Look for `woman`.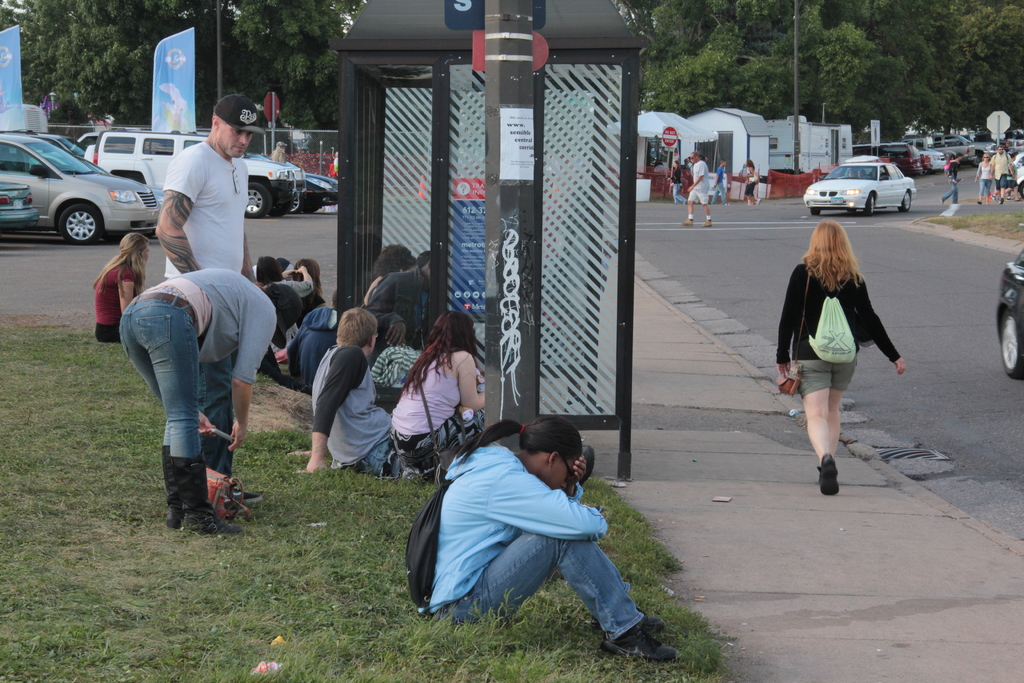
Found: rect(388, 311, 484, 465).
